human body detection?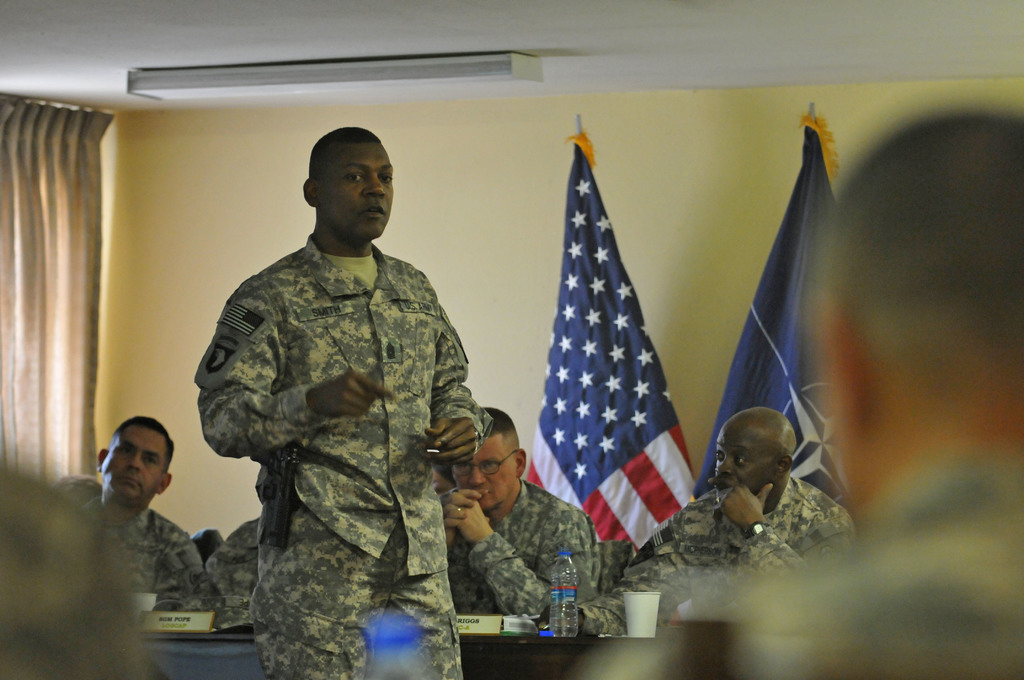
195, 124, 500, 679
